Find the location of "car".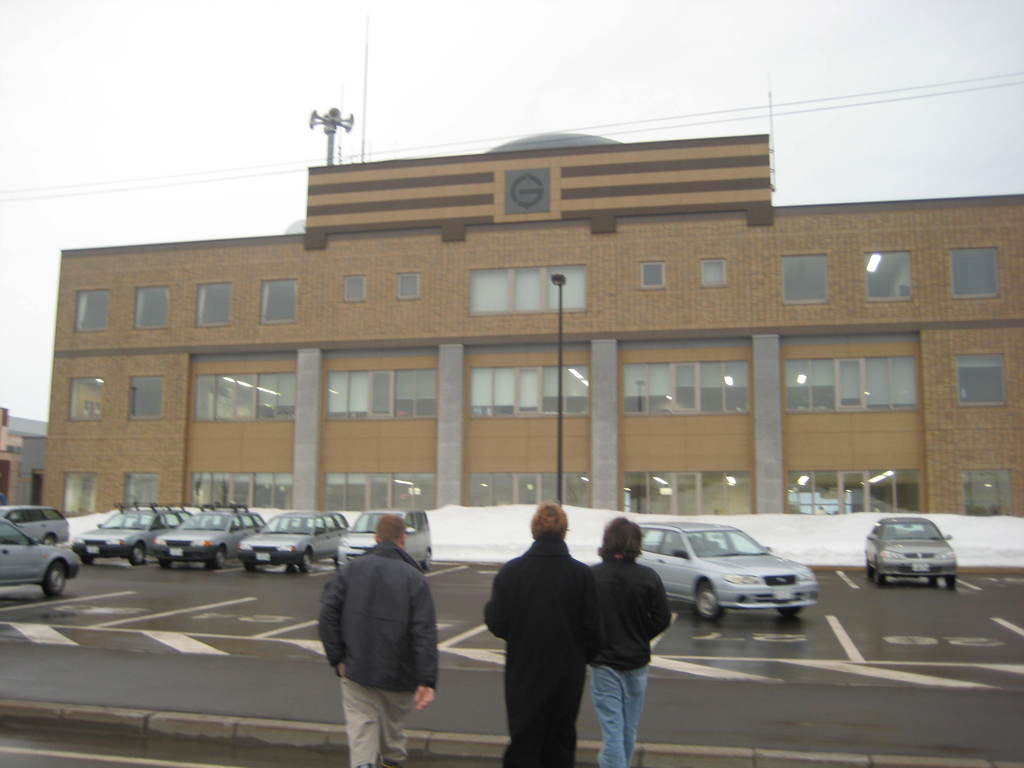
Location: 151:499:275:580.
